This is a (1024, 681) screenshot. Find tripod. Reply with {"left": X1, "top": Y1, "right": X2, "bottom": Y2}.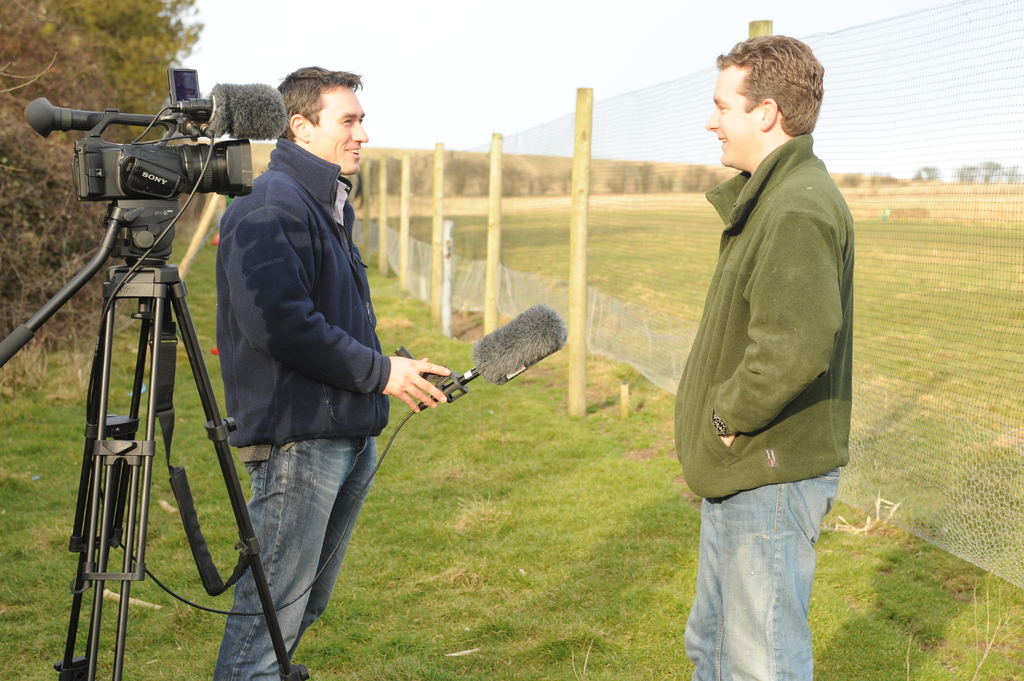
{"left": 0, "top": 203, "right": 310, "bottom": 680}.
